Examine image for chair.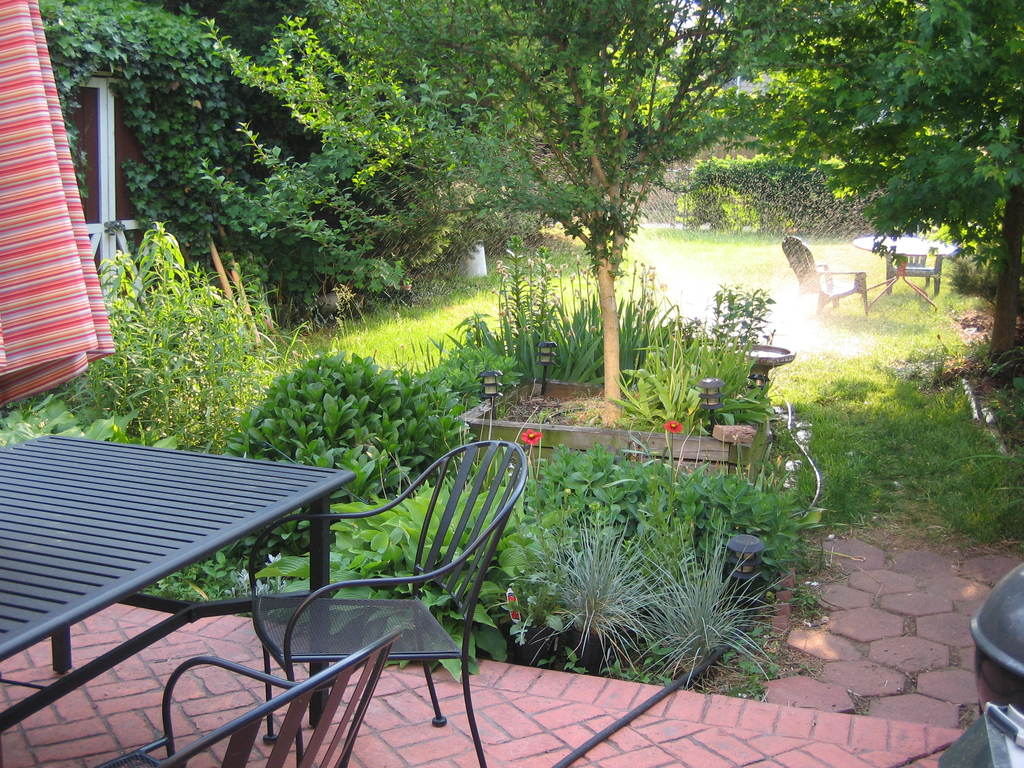
Examination result: box=[100, 628, 407, 767].
